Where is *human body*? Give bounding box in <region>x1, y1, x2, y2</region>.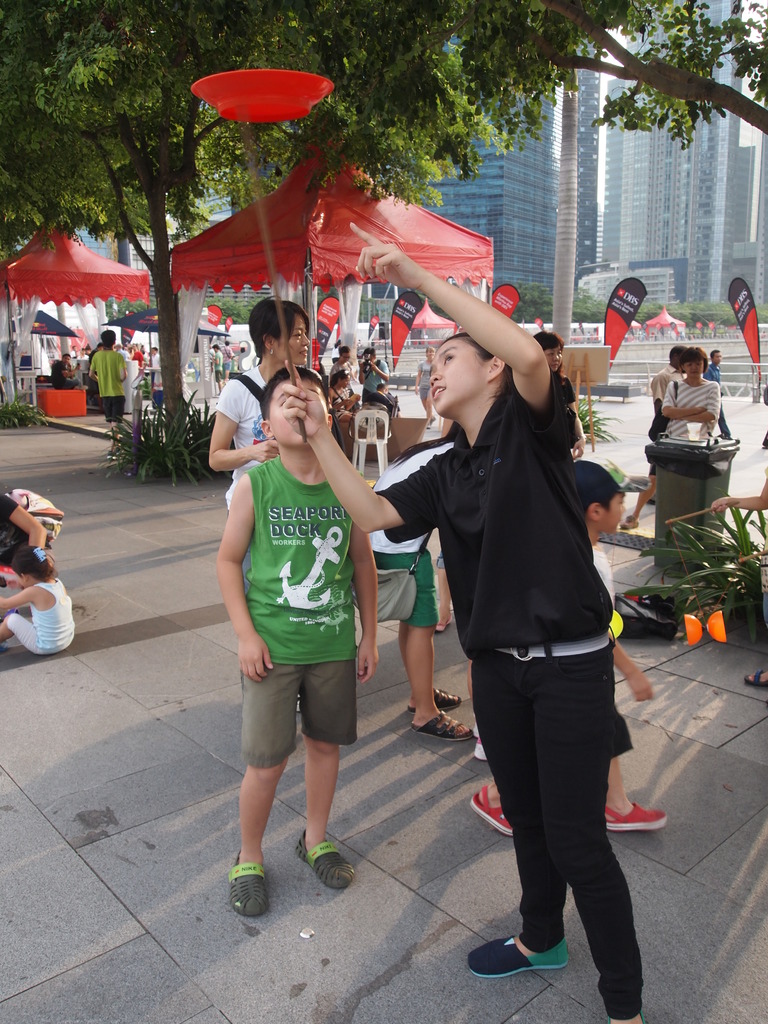
<region>358, 349, 393, 397</region>.
